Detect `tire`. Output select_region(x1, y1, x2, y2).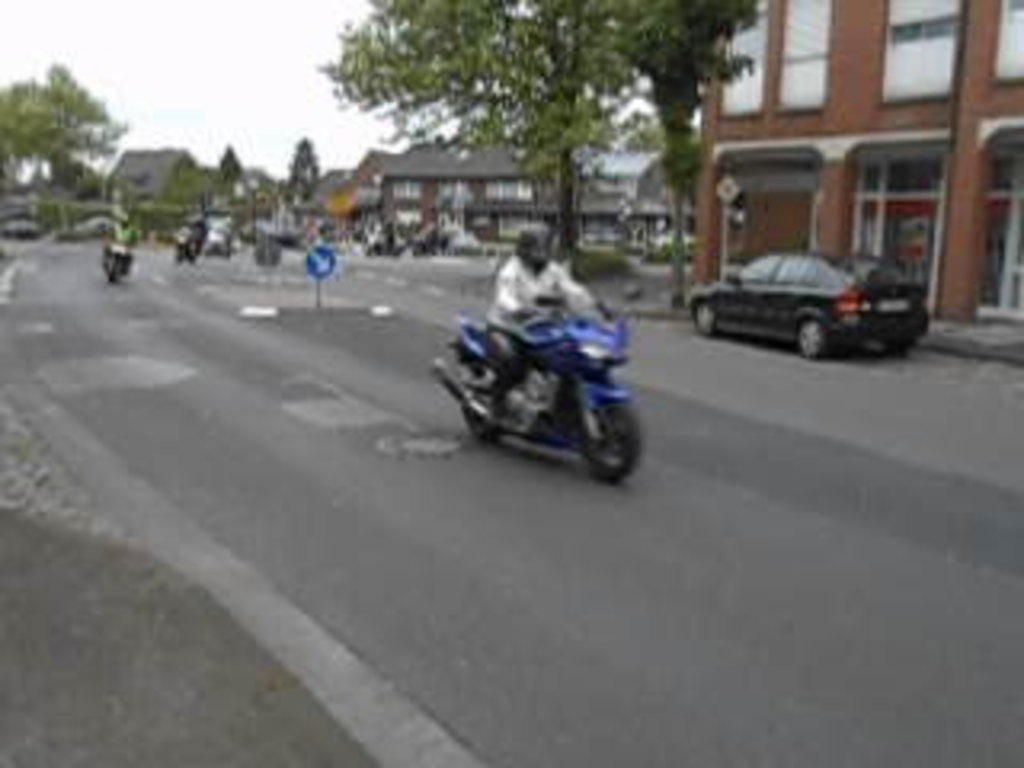
select_region(170, 237, 186, 269).
